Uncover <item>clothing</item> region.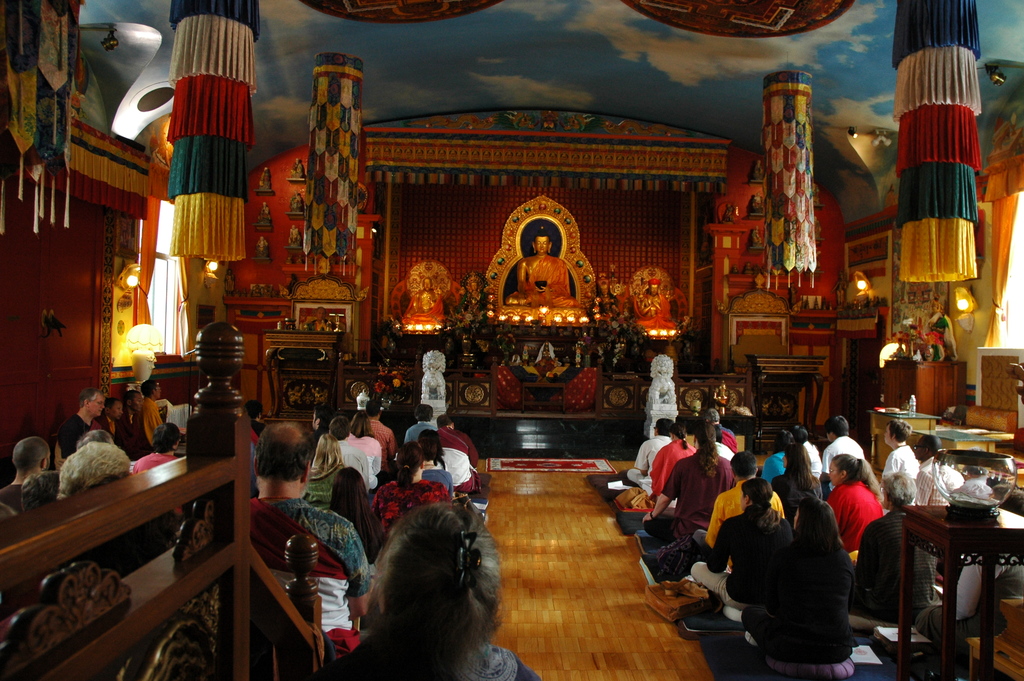
Uncovered: (854,511,939,628).
